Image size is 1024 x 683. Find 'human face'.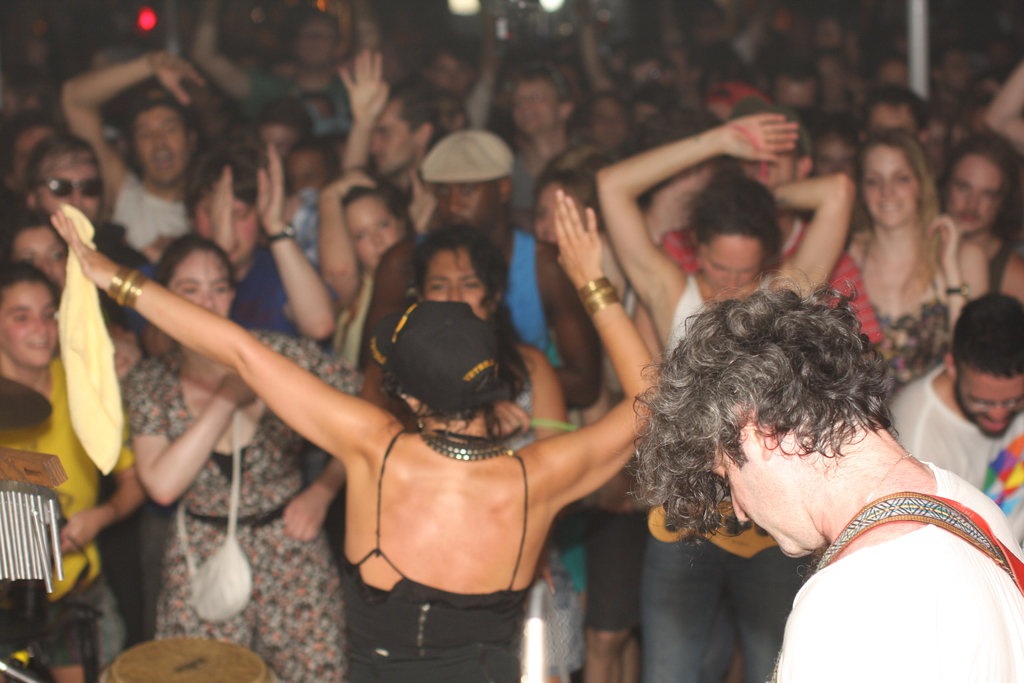
box(198, 194, 263, 259).
